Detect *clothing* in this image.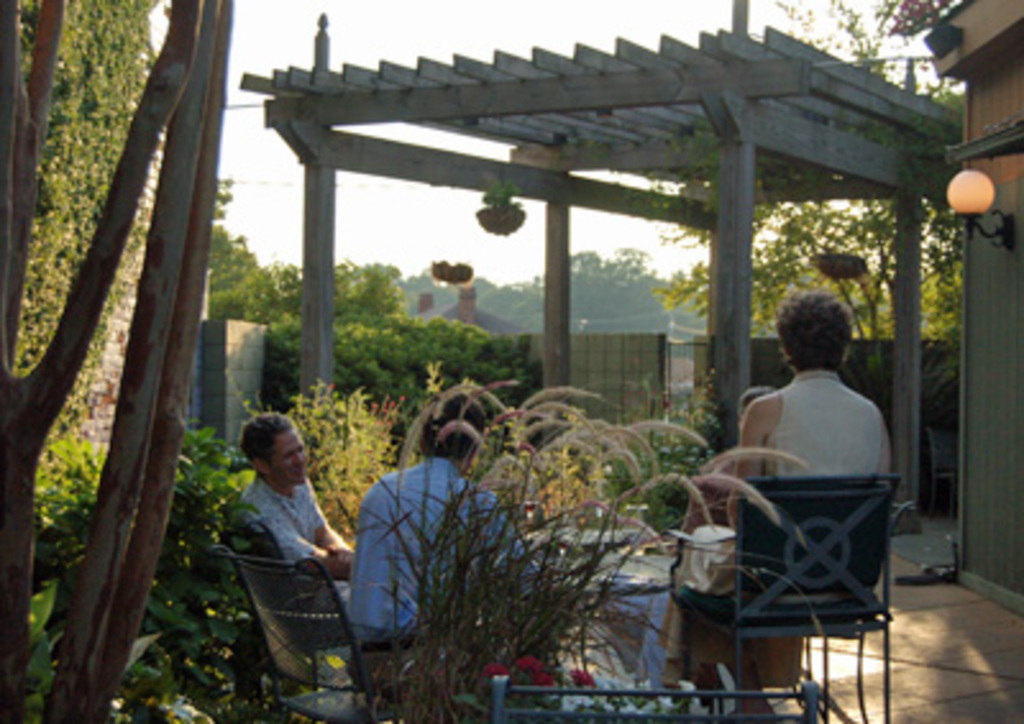
Detection: (left=724, top=343, right=893, bottom=504).
